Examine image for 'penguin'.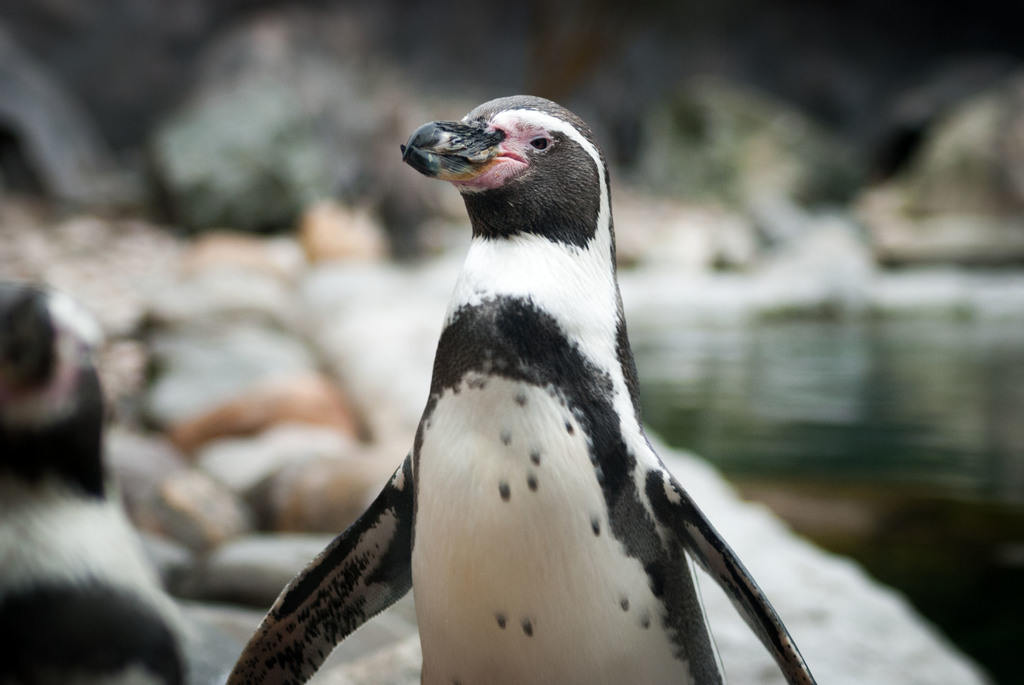
Examination result: [0, 277, 189, 684].
